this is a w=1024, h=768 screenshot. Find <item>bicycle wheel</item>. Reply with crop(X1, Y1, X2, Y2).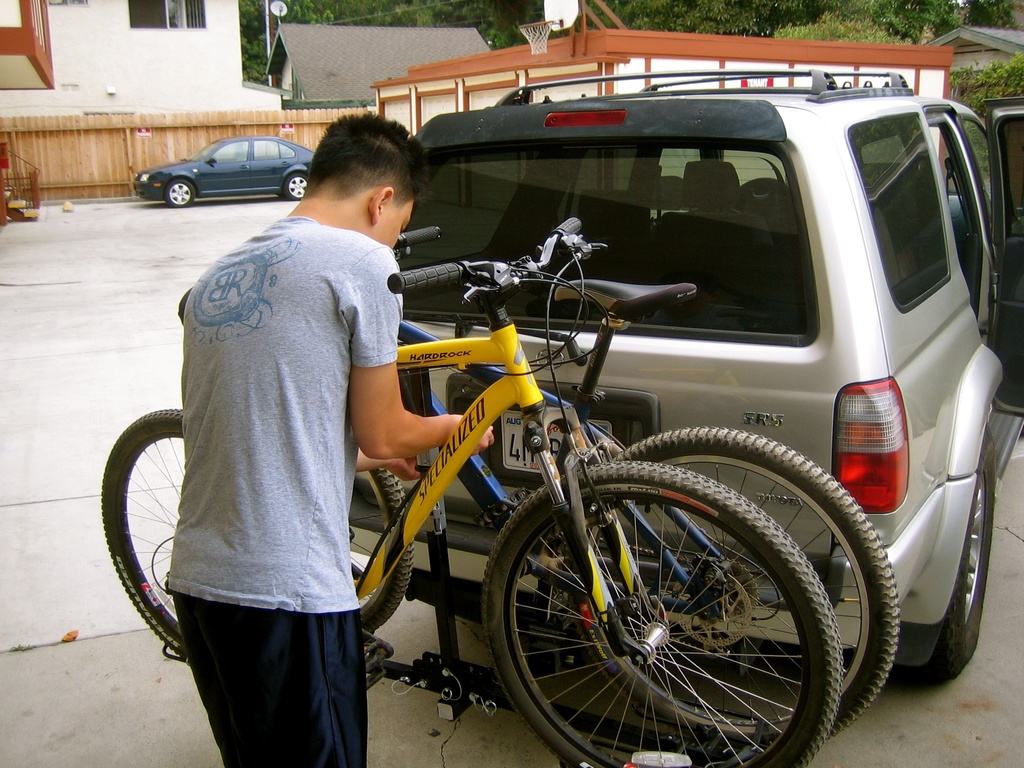
crop(356, 471, 416, 634).
